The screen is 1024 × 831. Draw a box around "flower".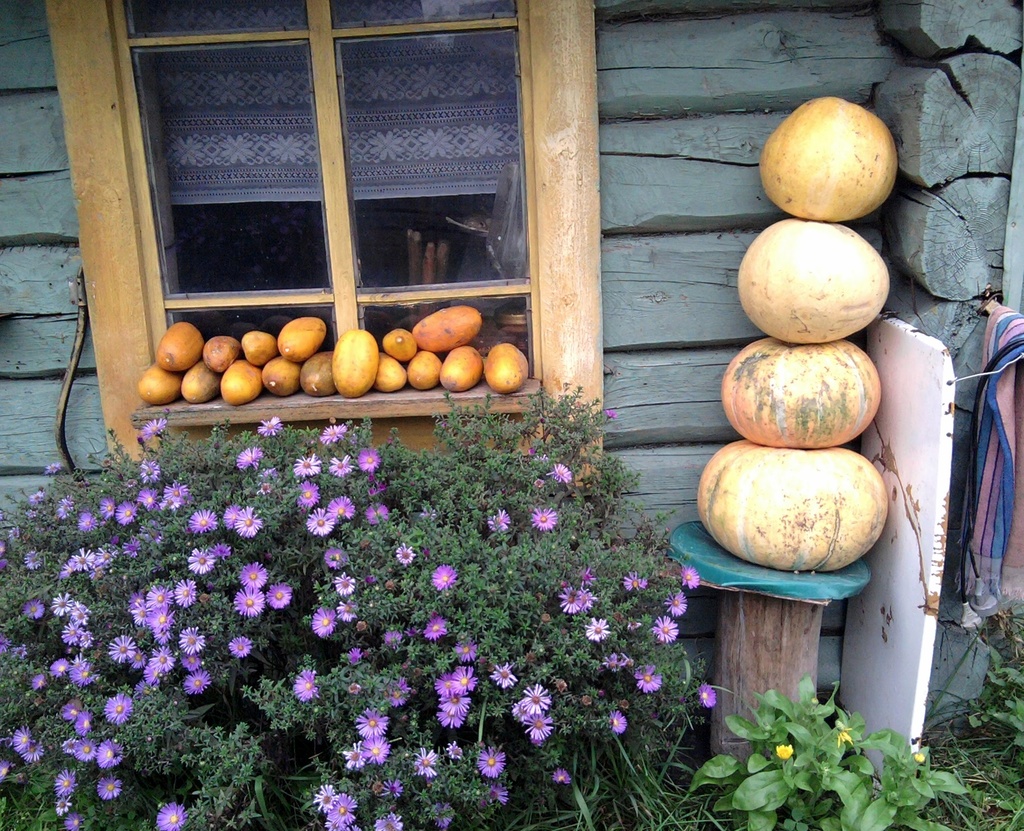
BBox(31, 672, 45, 690).
